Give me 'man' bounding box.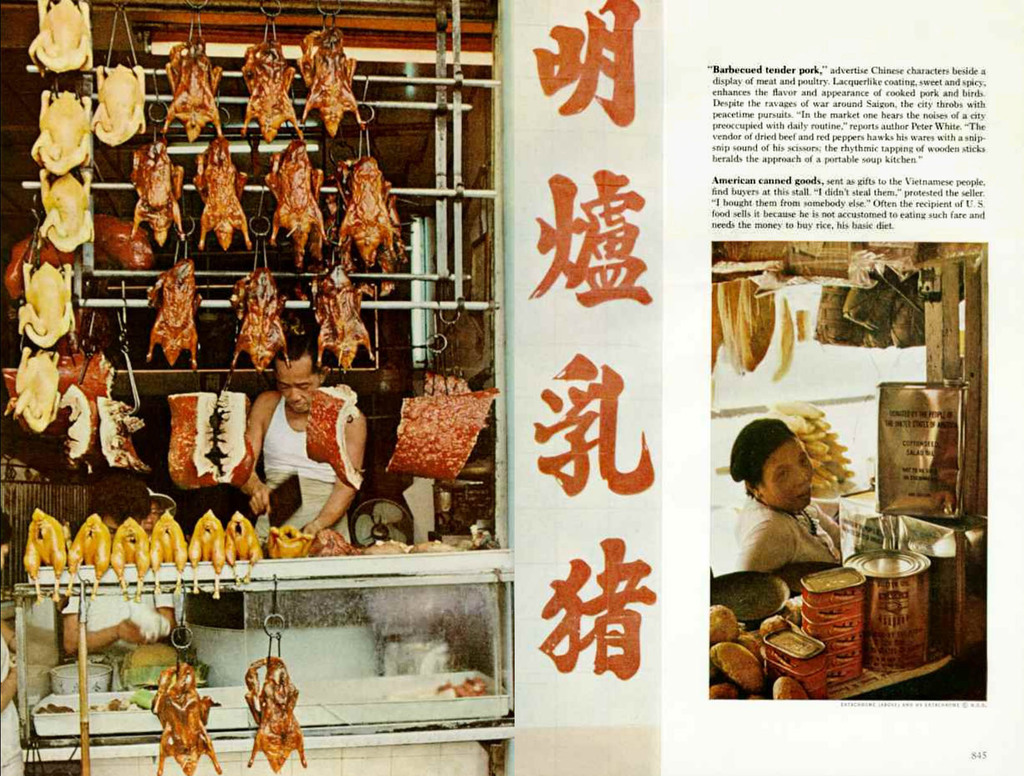
<box>233,373,362,560</box>.
